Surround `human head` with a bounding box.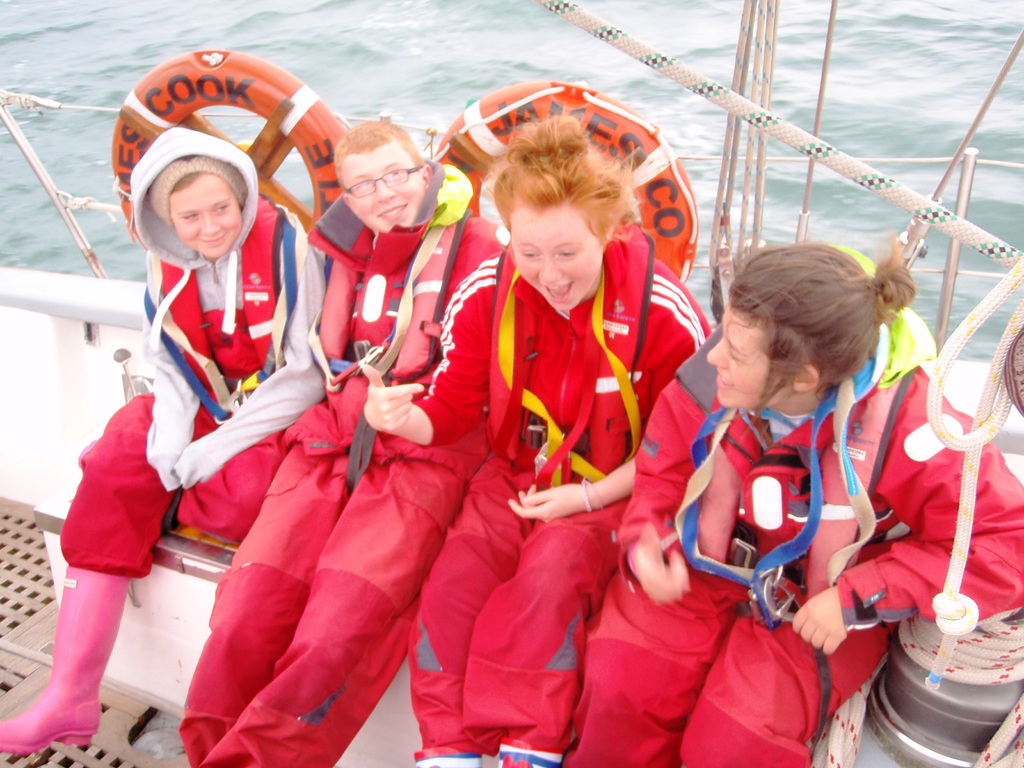
BBox(705, 243, 871, 408).
